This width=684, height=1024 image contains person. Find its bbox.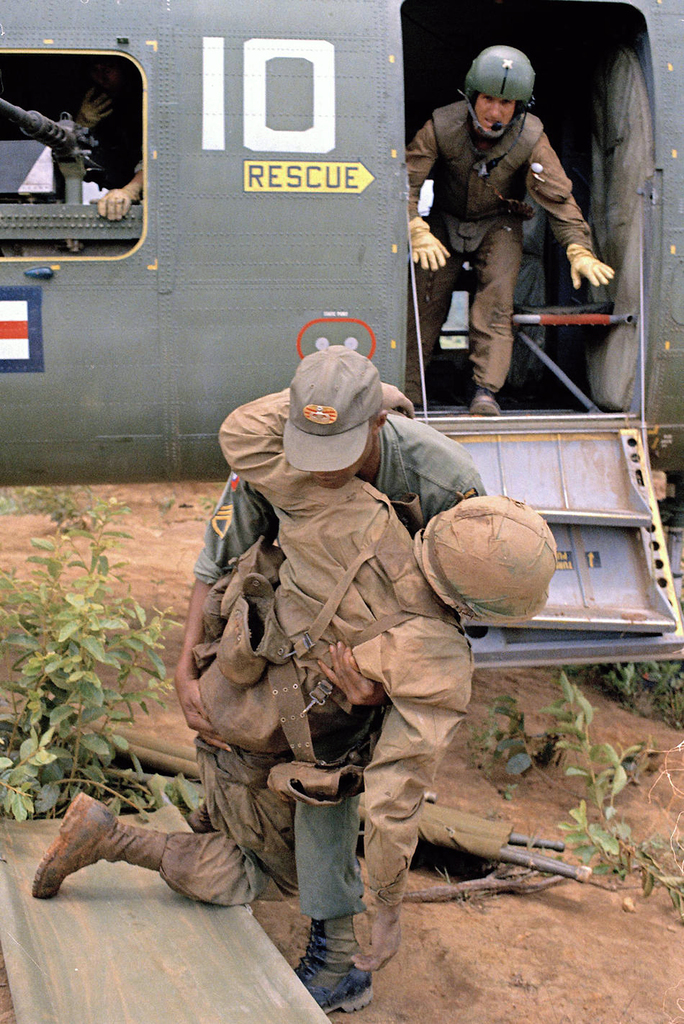
locate(51, 68, 148, 241).
